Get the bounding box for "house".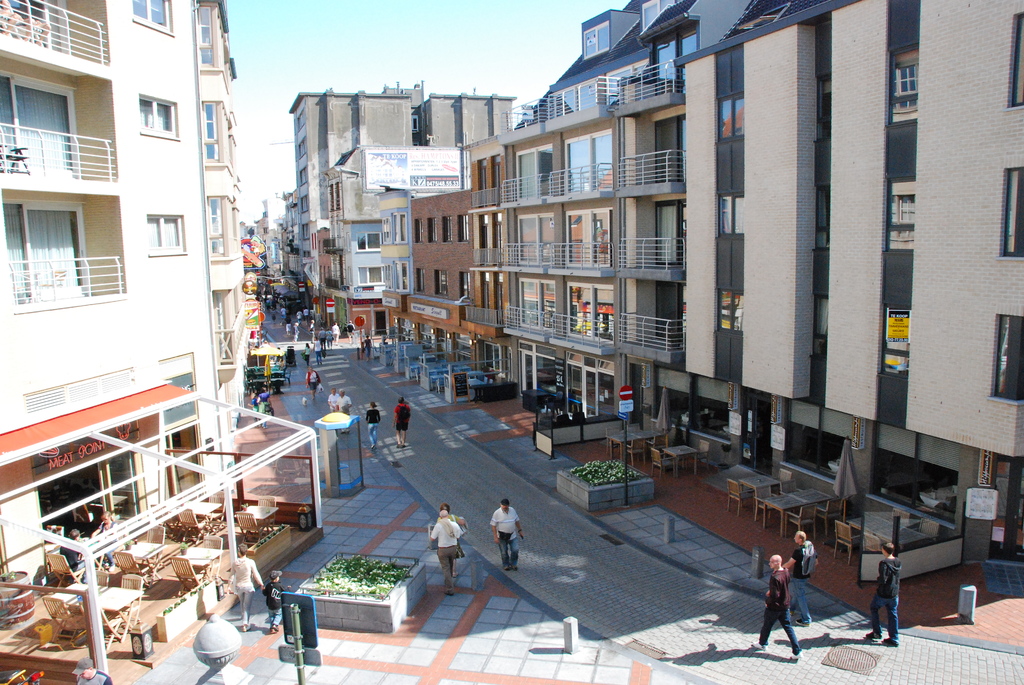
4:0:248:549.
